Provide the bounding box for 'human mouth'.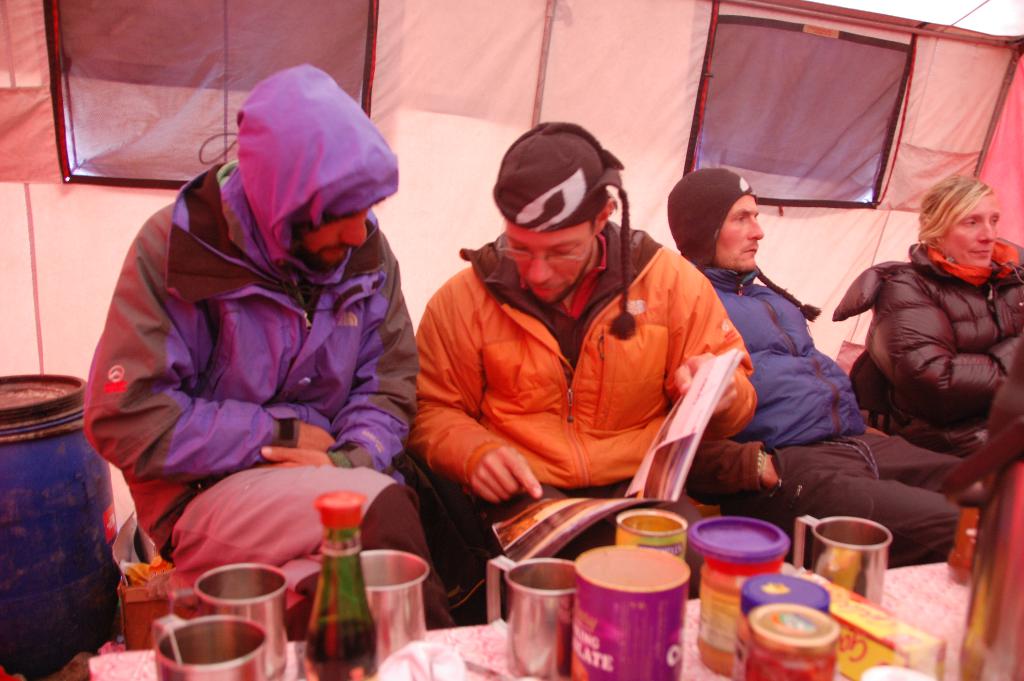
pyautogui.locateOnScreen(534, 282, 556, 299).
